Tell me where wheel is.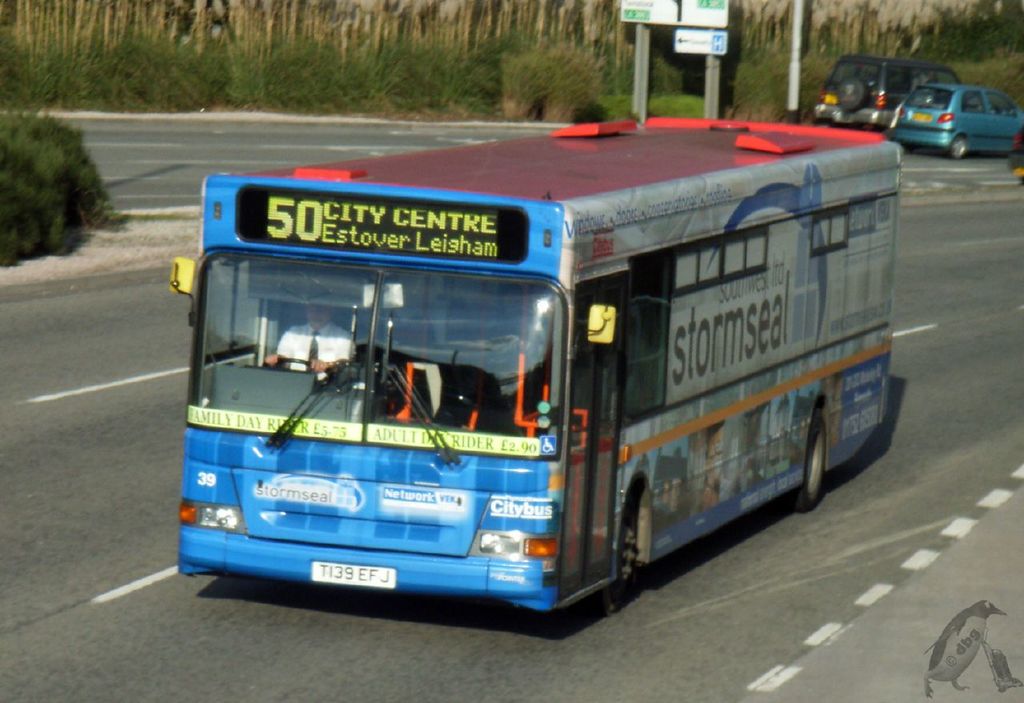
wheel is at crop(948, 130, 968, 156).
